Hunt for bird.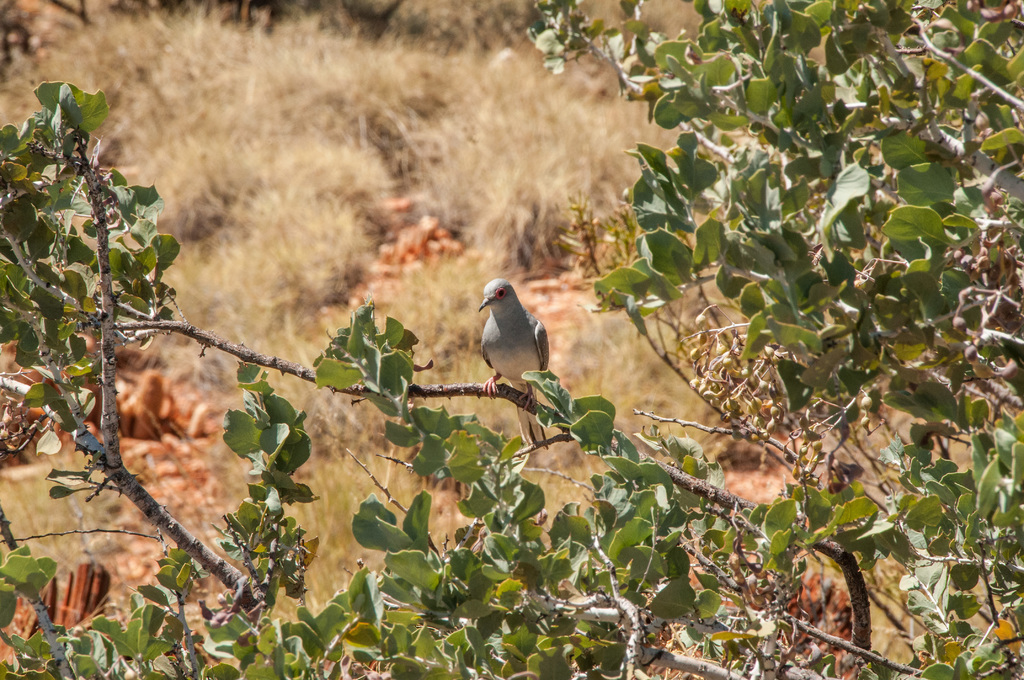
Hunted down at <region>479, 275, 545, 453</region>.
